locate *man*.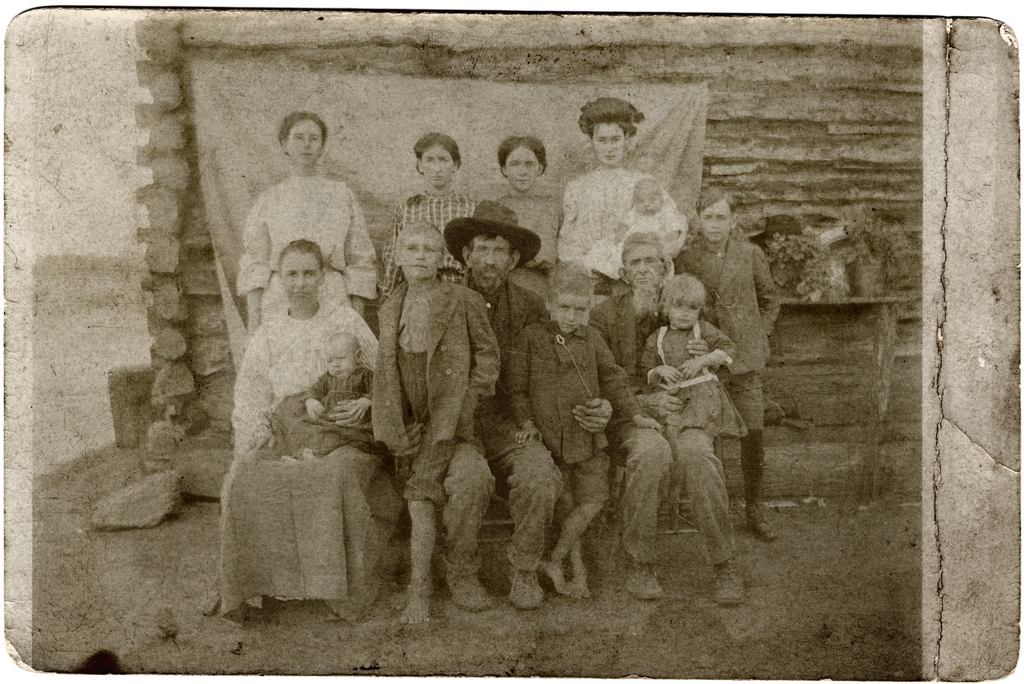
Bounding box: {"left": 602, "top": 231, "right": 735, "bottom": 601}.
